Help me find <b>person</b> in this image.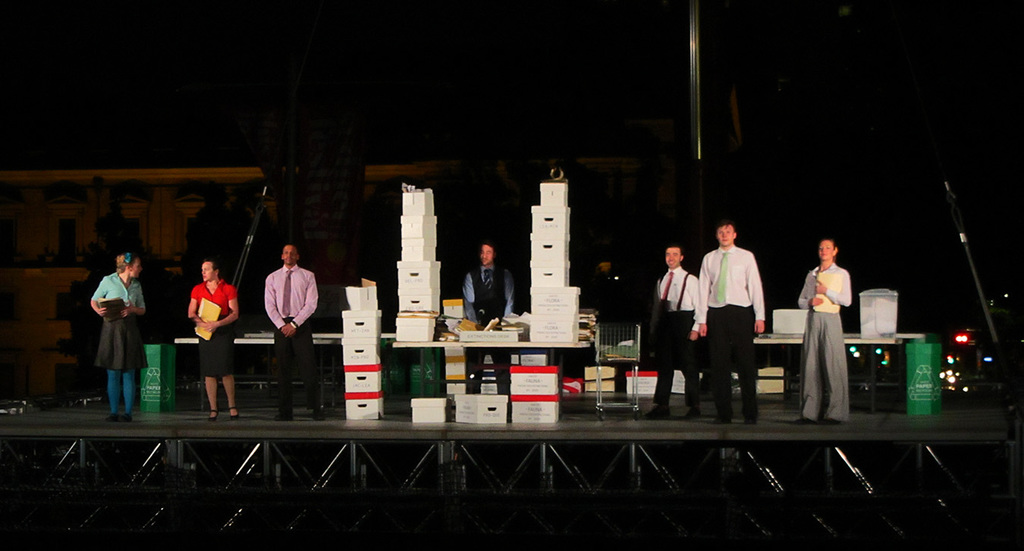
Found it: l=645, t=245, r=705, b=422.
